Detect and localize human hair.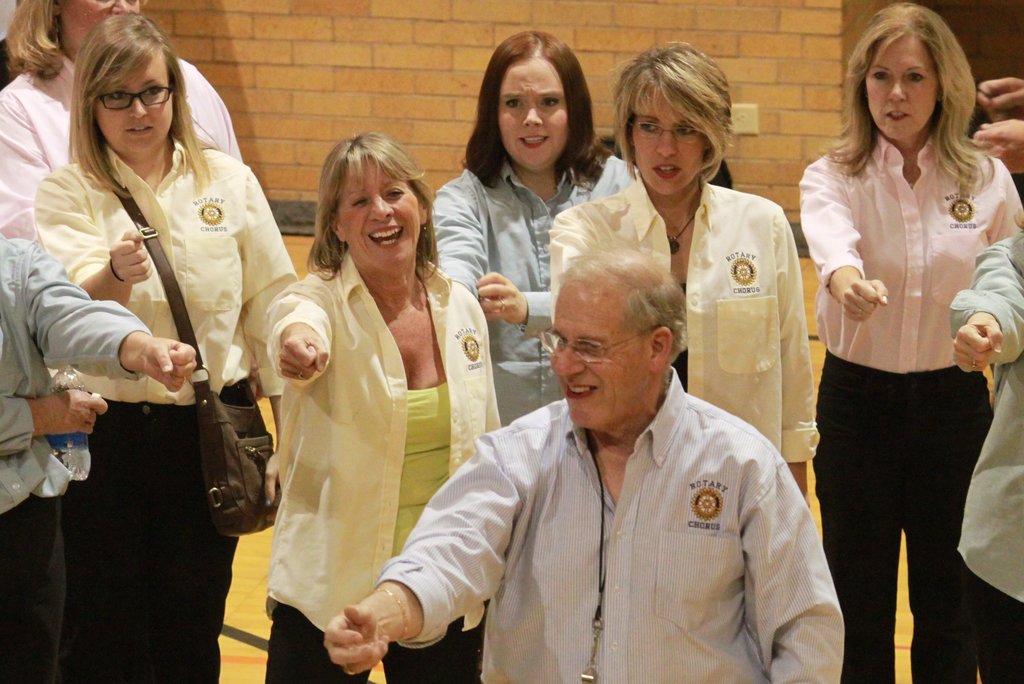
Localized at Rect(609, 42, 738, 181).
